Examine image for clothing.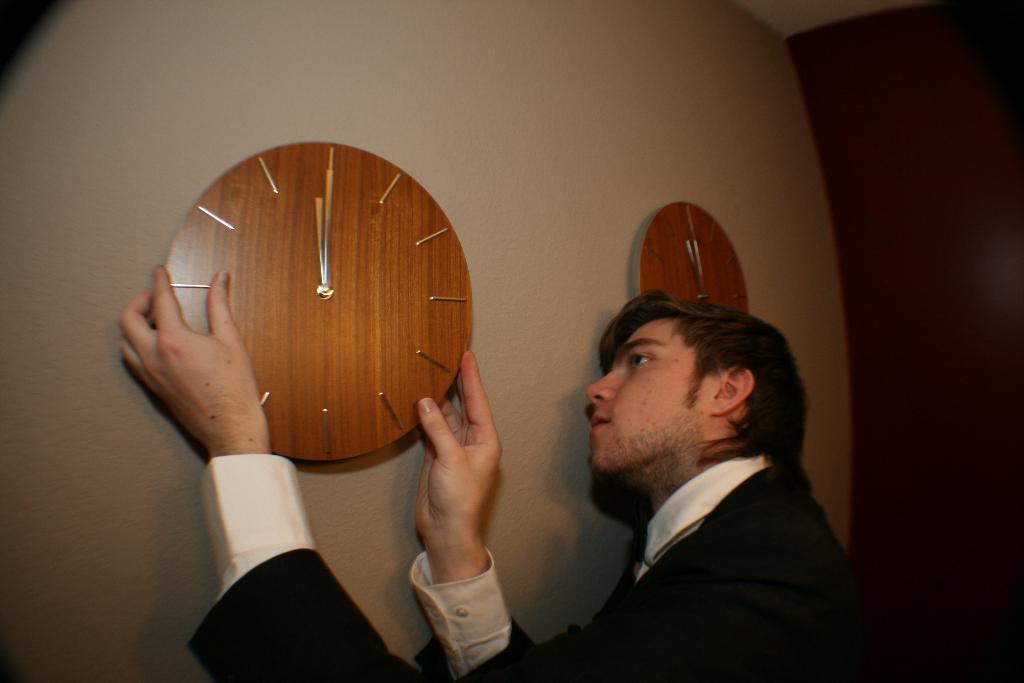
Examination result: l=180, t=447, r=871, b=682.
